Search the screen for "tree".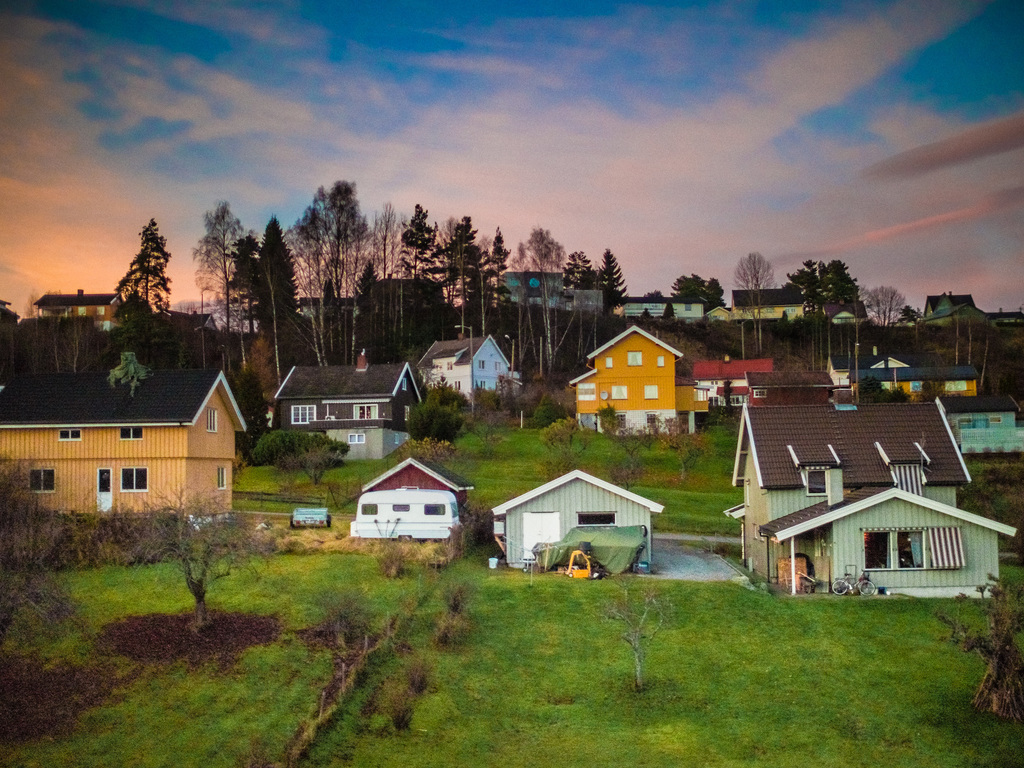
Found at {"x1": 230, "y1": 330, "x2": 279, "y2": 435}.
